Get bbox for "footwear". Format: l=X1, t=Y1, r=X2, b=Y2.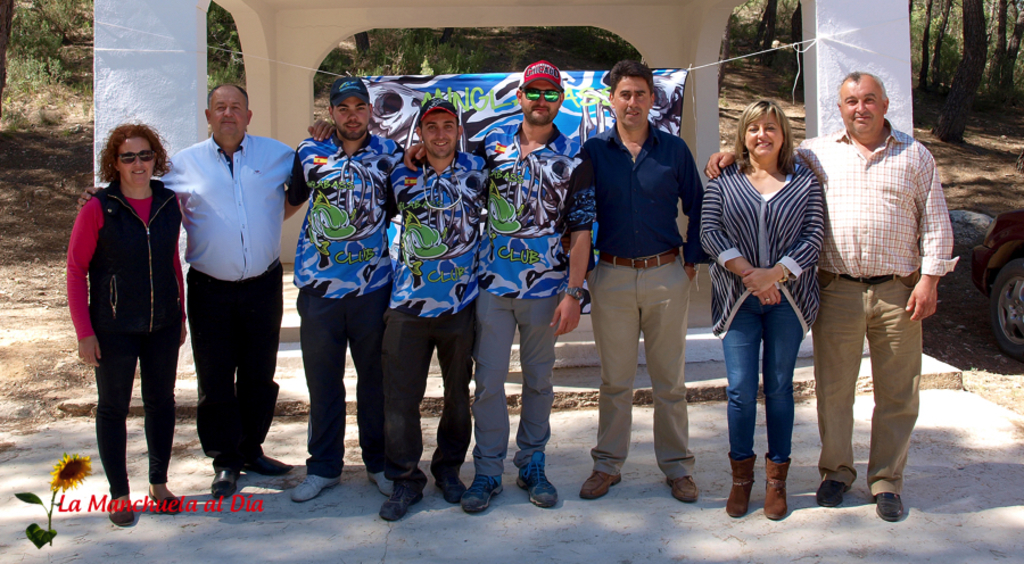
l=514, t=449, r=562, b=506.
